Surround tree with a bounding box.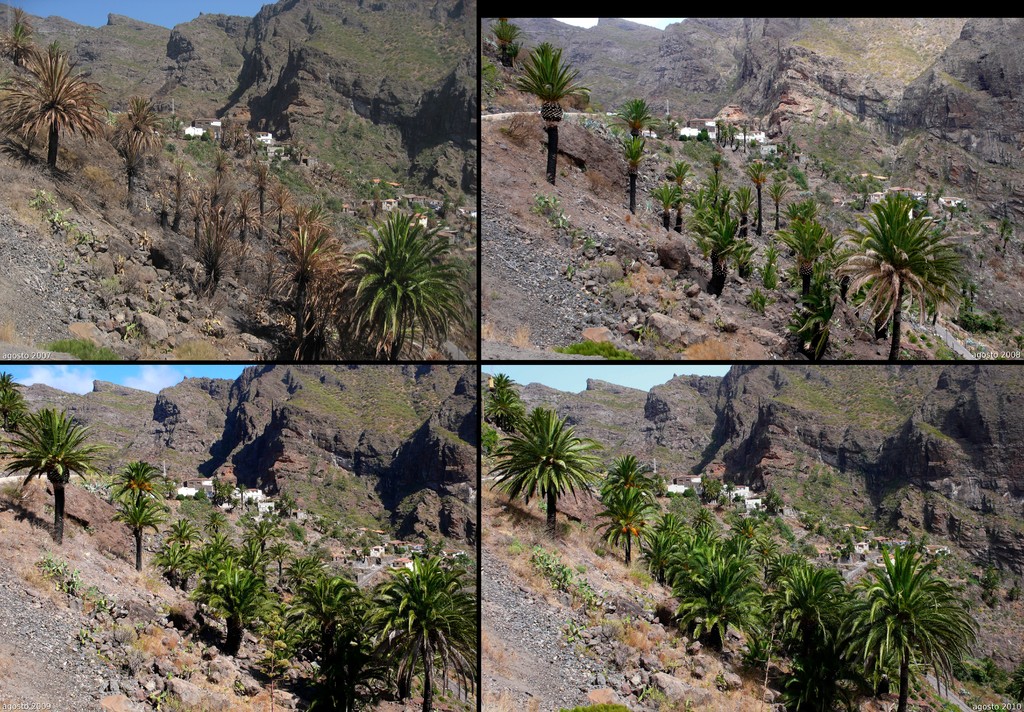
region(271, 537, 298, 583).
